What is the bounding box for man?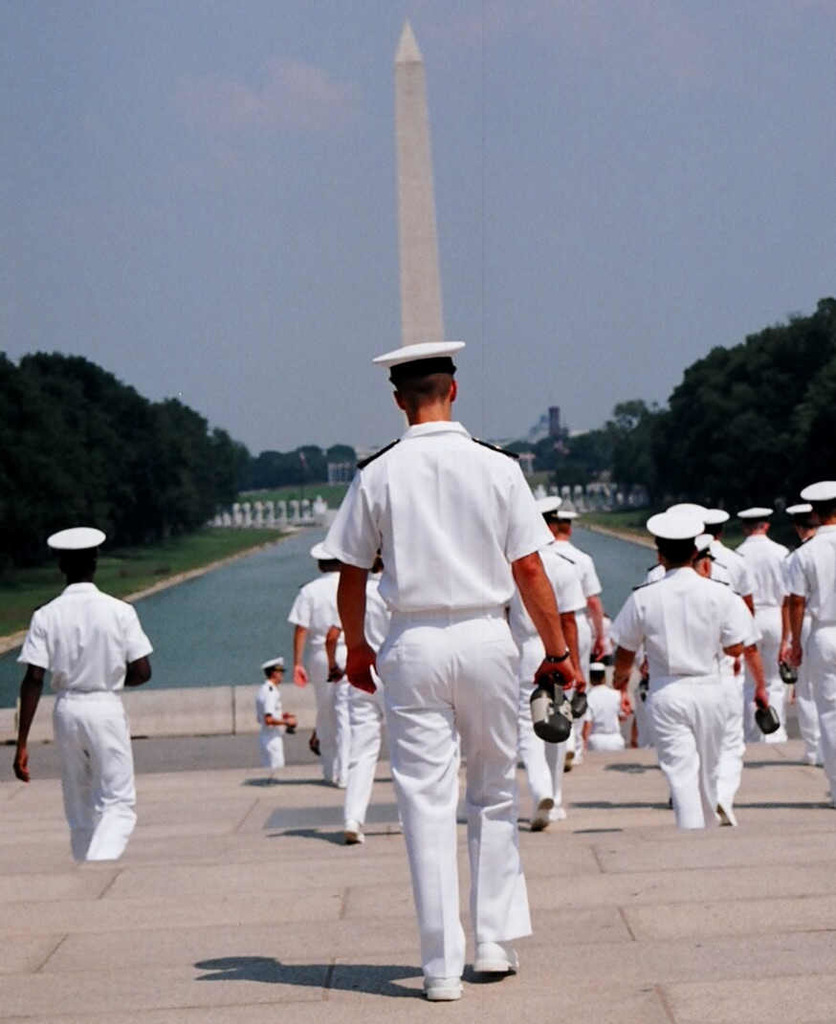
(left=780, top=482, right=835, bottom=810).
